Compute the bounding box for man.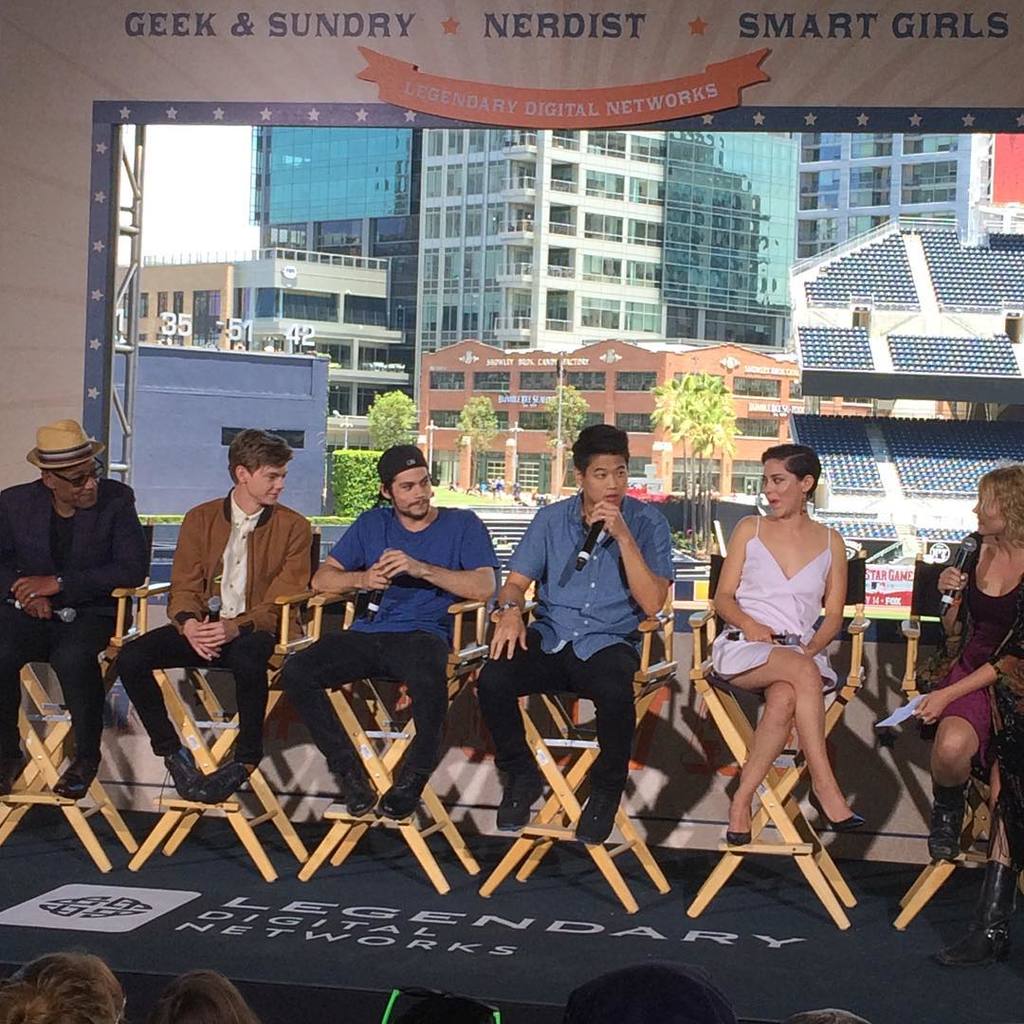
<bbox>9, 398, 149, 834</bbox>.
